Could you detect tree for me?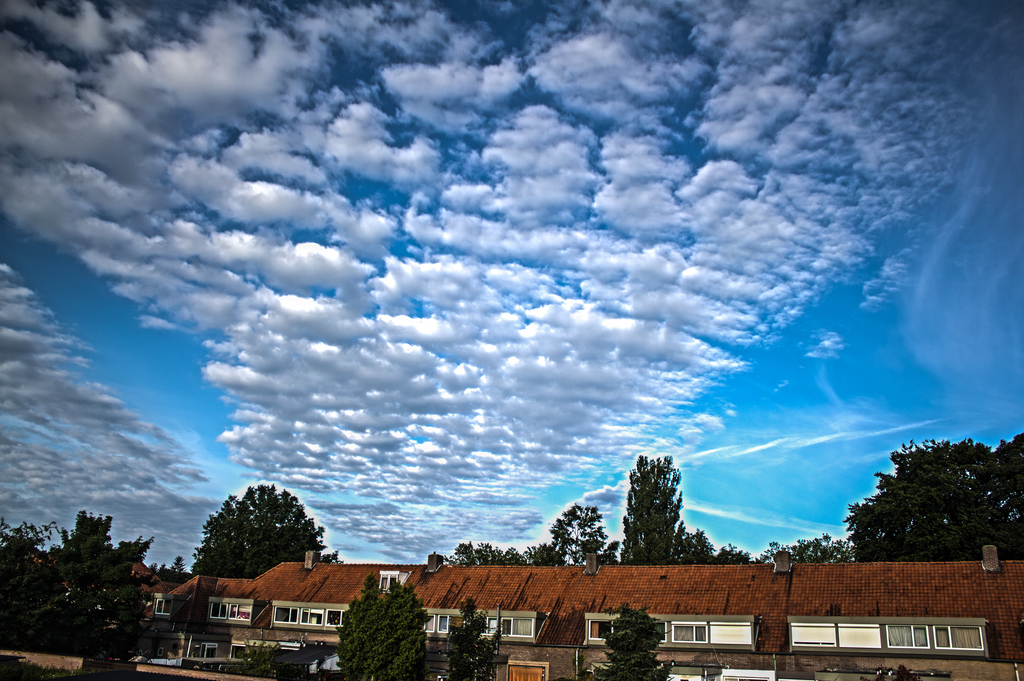
Detection result: {"x1": 346, "y1": 573, "x2": 438, "y2": 680}.
